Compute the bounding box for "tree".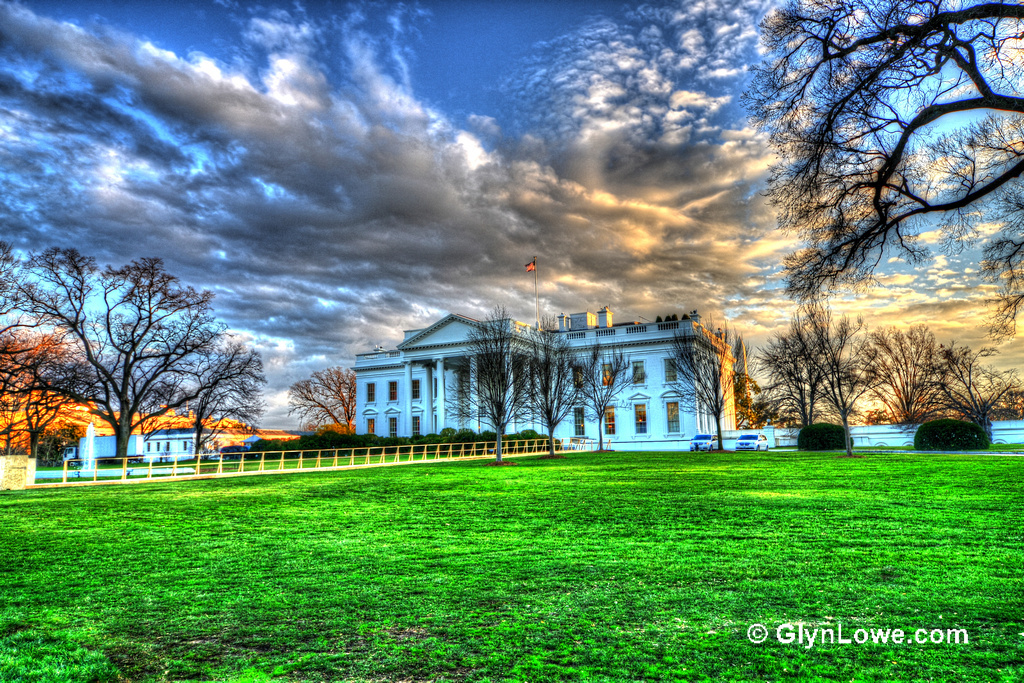
31:238:255:475.
